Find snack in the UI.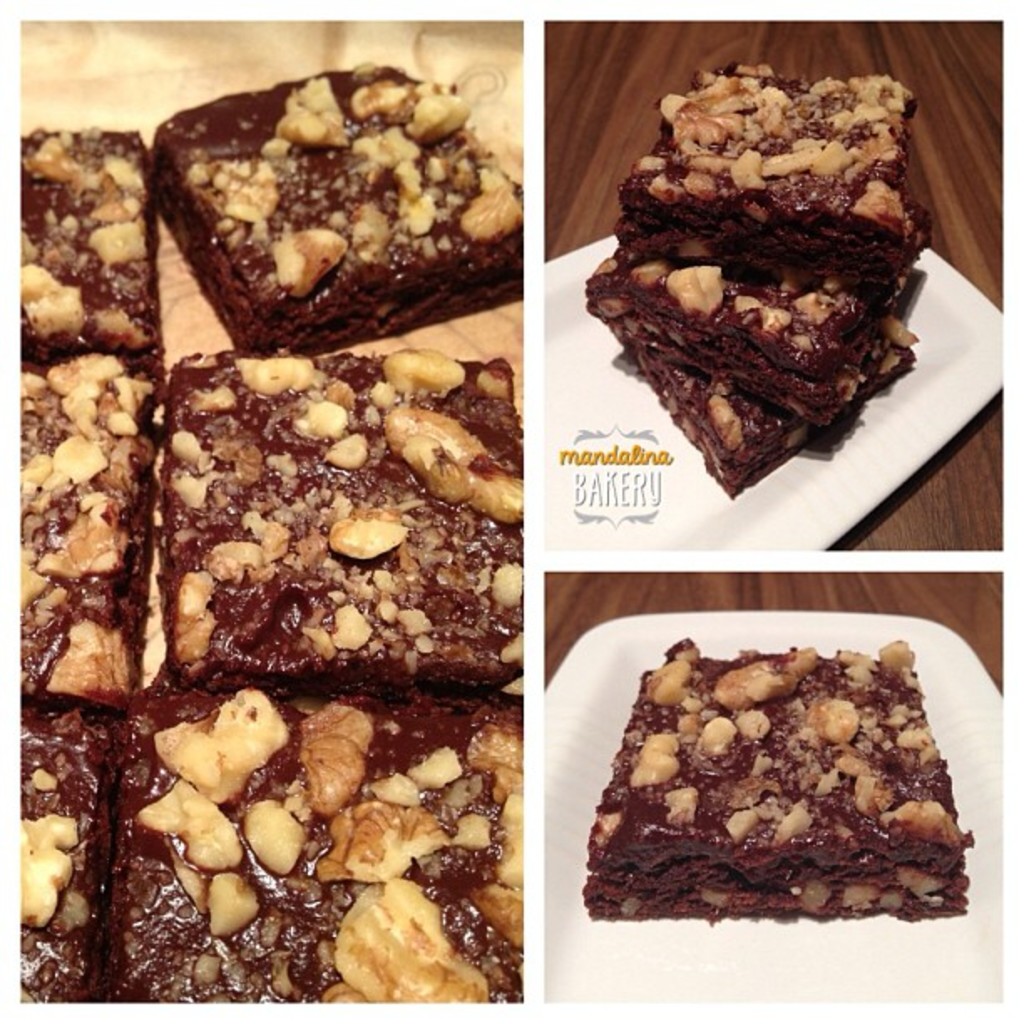
UI element at bbox(107, 678, 527, 1014).
